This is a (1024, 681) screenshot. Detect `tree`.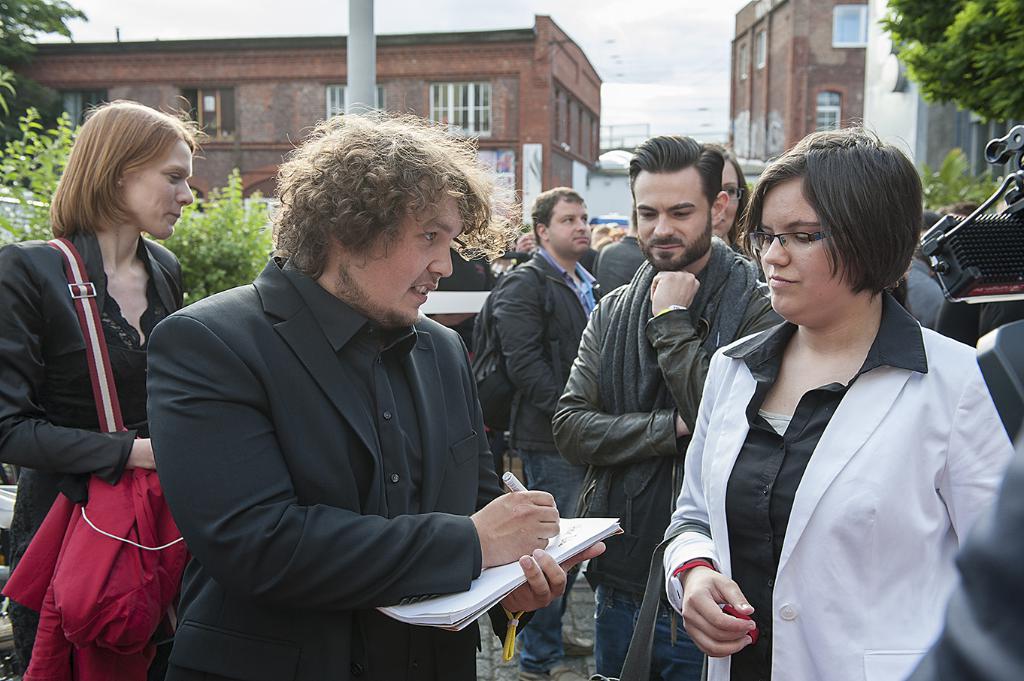
881,0,1023,127.
